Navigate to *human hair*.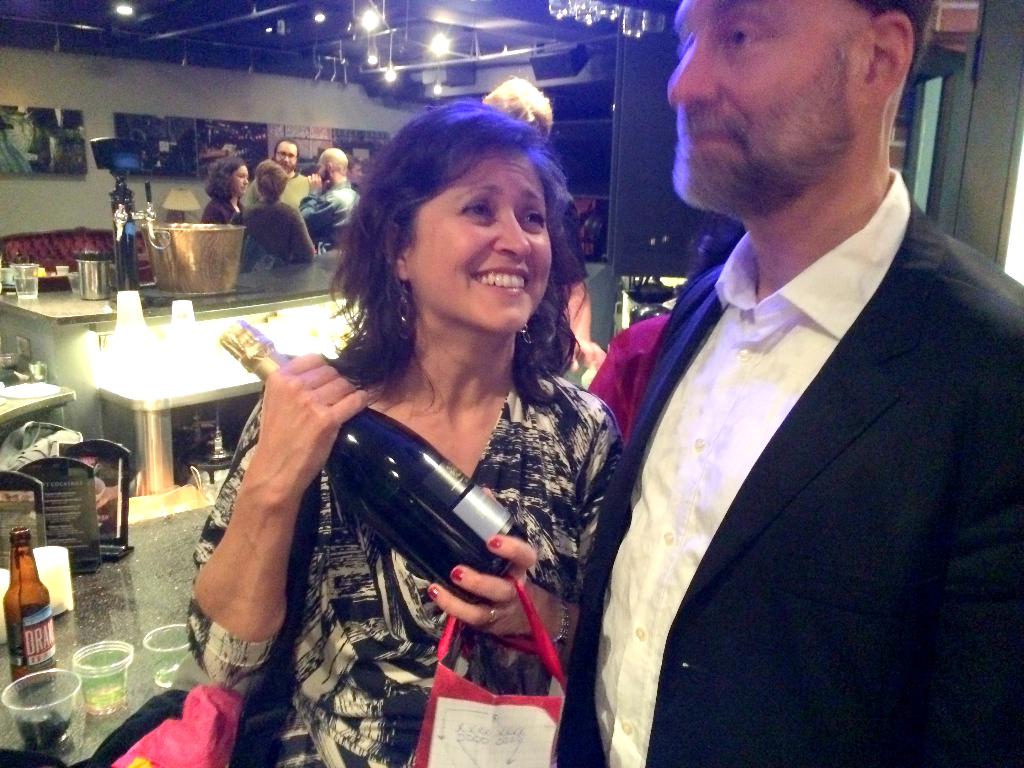
Navigation target: bbox(852, 0, 935, 81).
